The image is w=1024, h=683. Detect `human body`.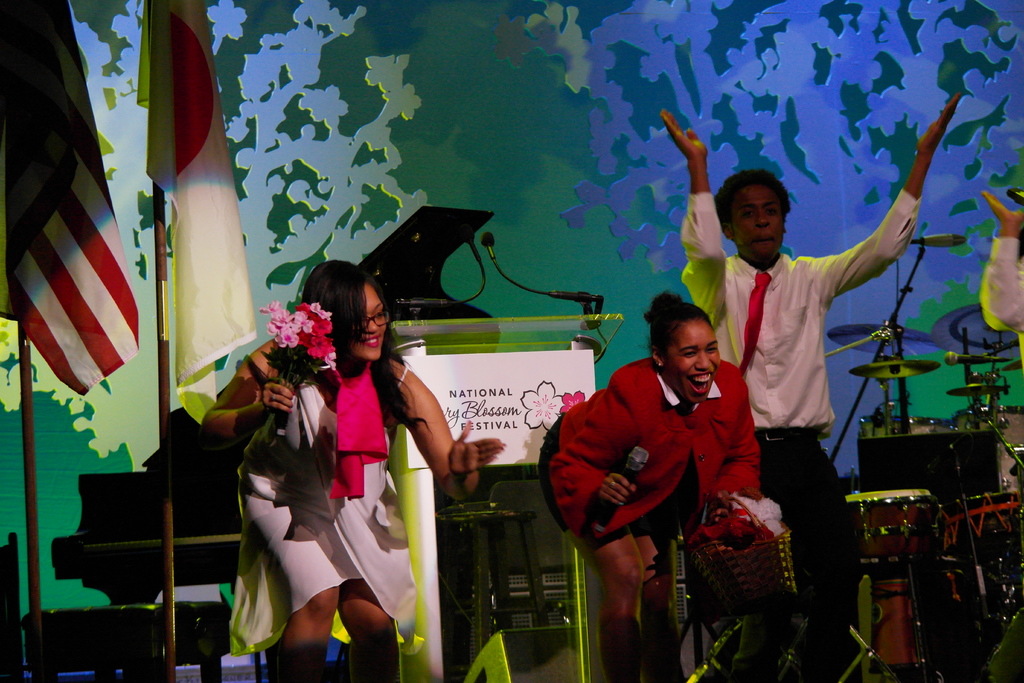
Detection: [x1=660, y1=92, x2=961, y2=682].
